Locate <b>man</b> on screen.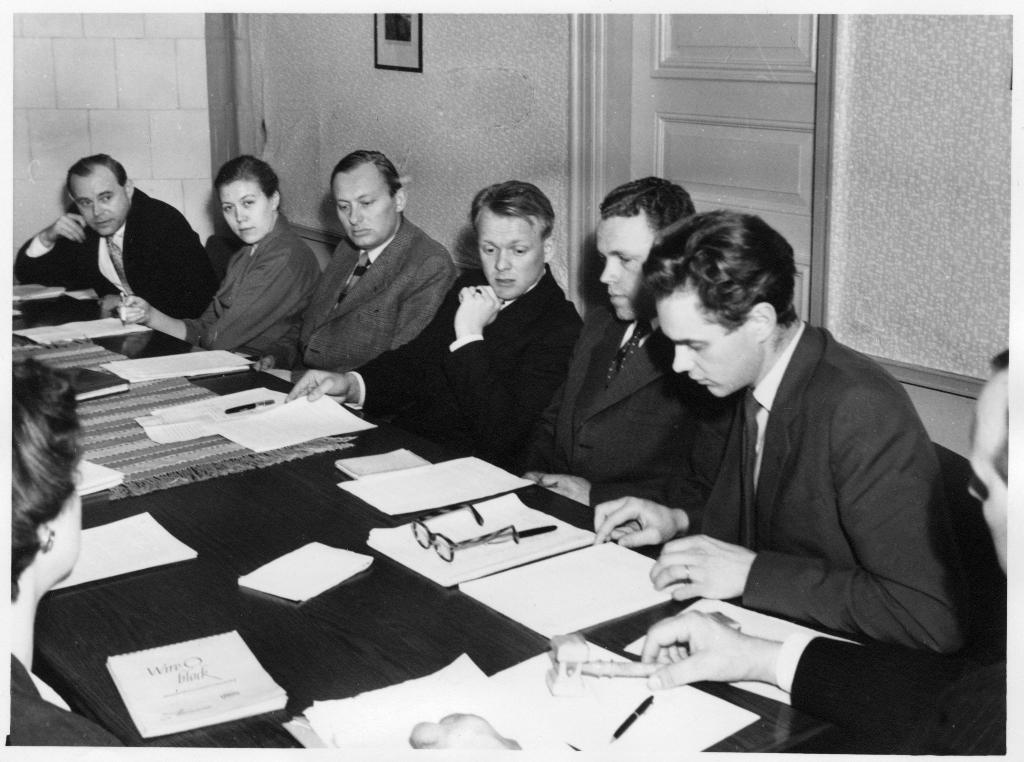
On screen at x1=19 y1=144 x2=218 y2=354.
